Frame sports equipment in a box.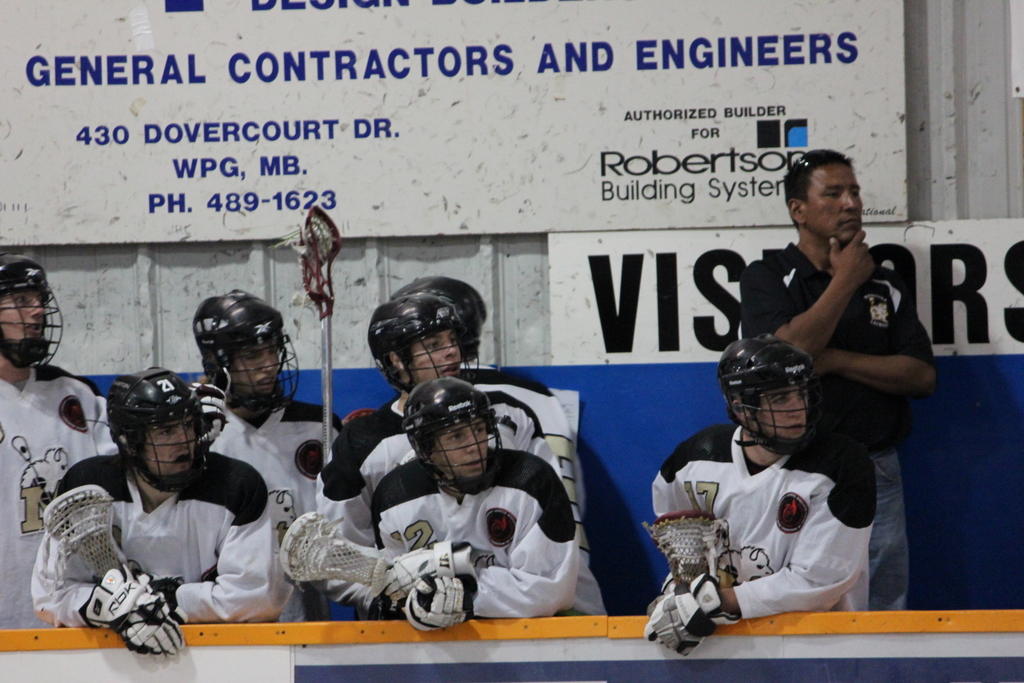
box=[186, 283, 307, 420].
